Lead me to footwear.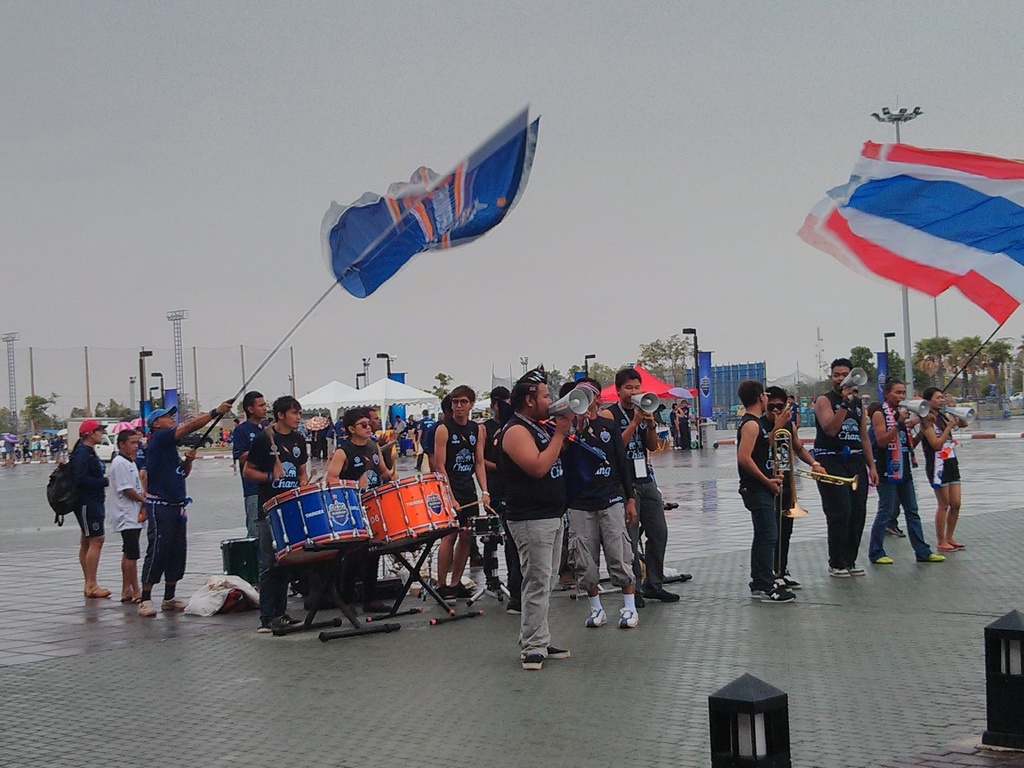
Lead to 115 593 136 606.
